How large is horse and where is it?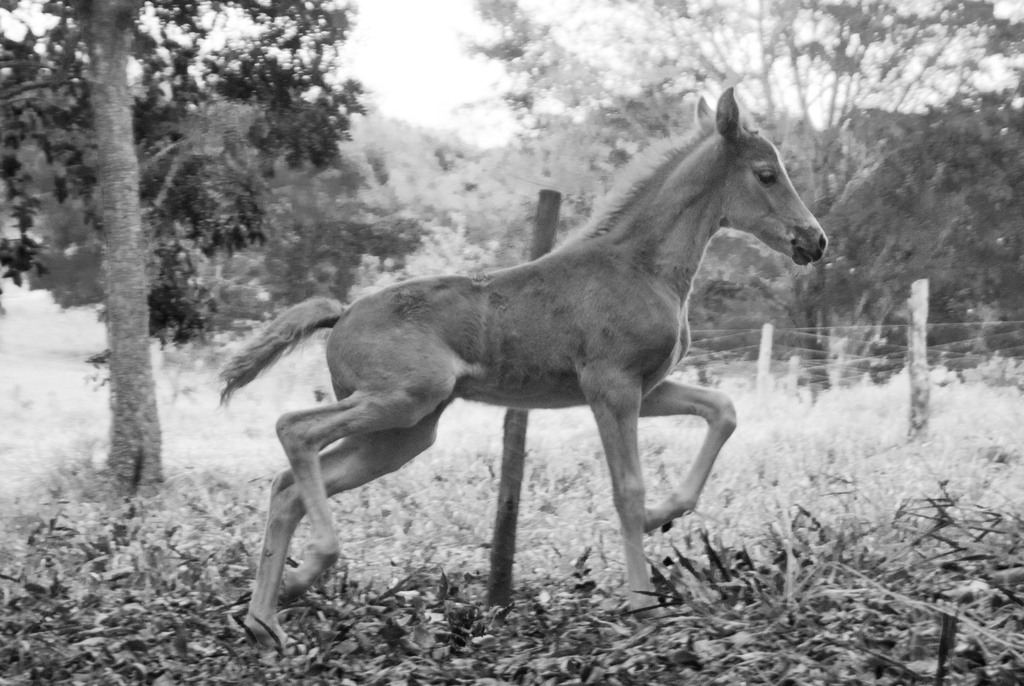
Bounding box: (x1=215, y1=80, x2=829, y2=647).
